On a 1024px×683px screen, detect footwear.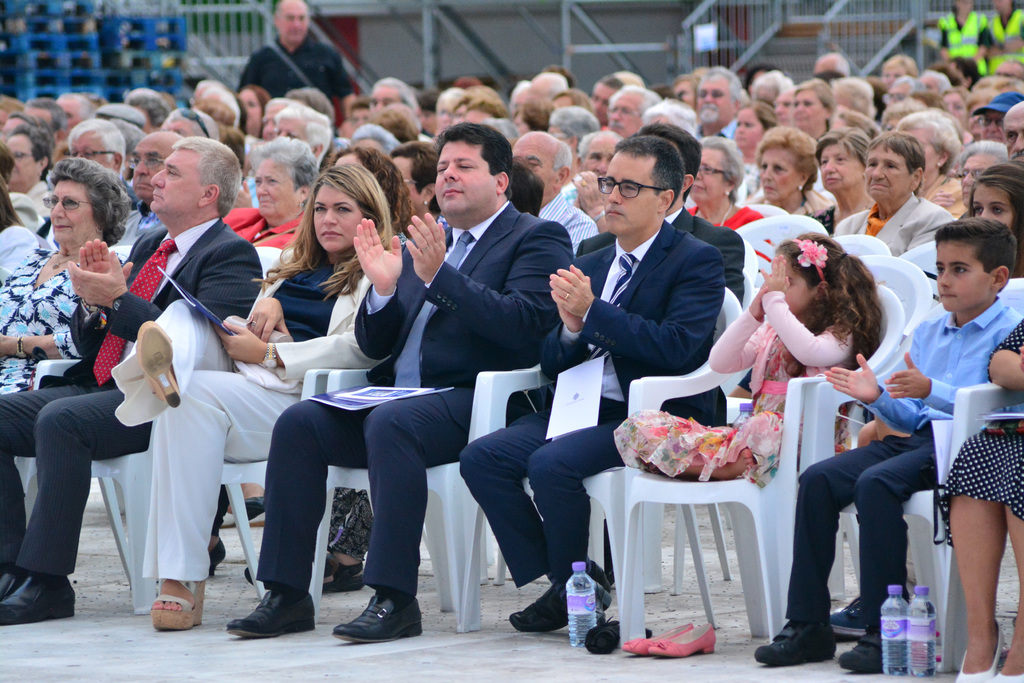
[x1=955, y1=620, x2=998, y2=682].
